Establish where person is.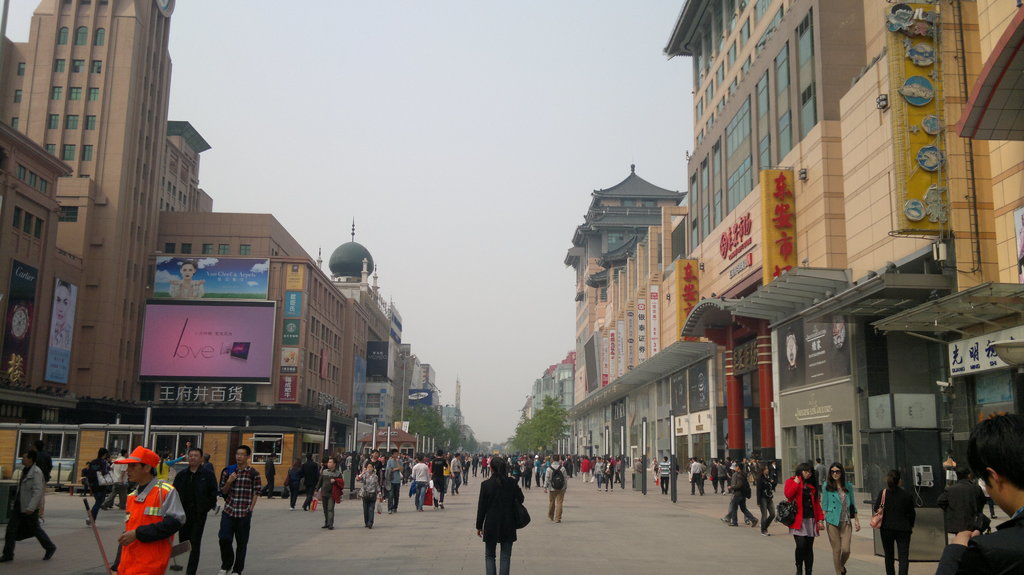
Established at [x1=936, y1=412, x2=1023, y2=574].
